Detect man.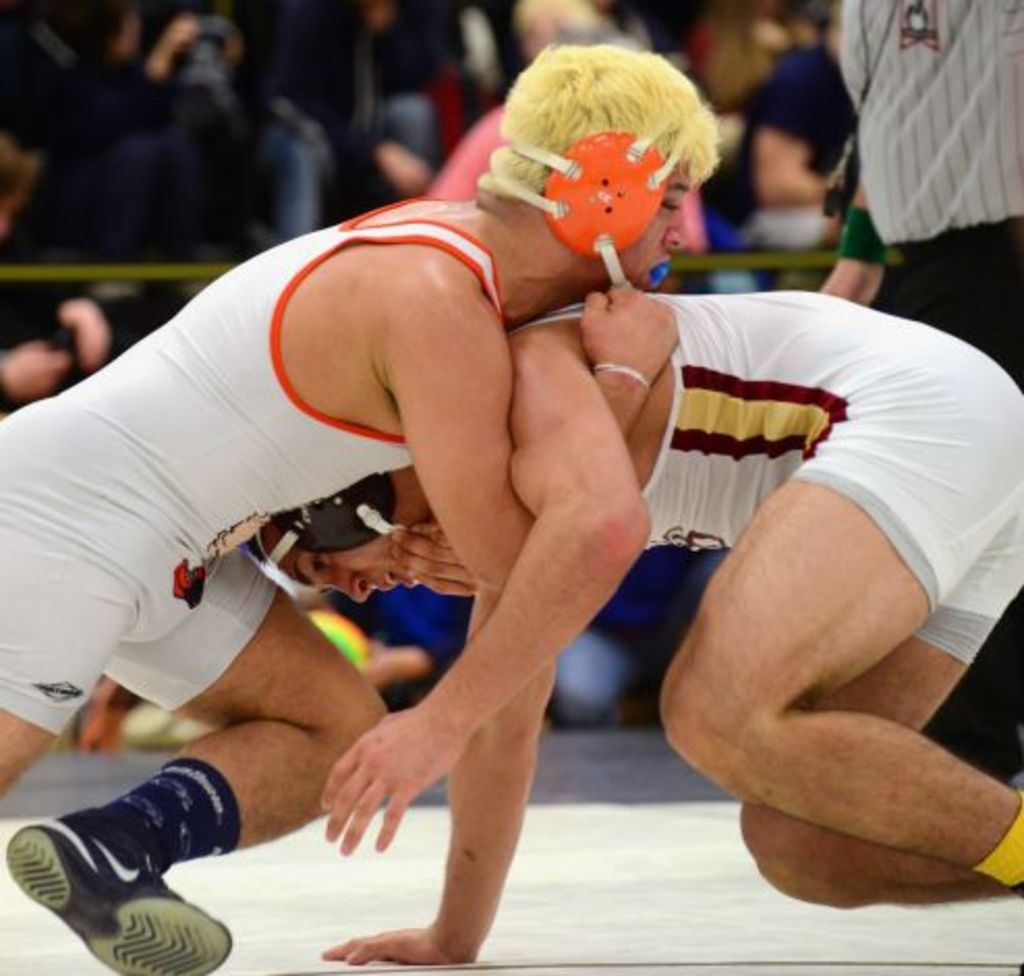
Detected at x1=247 y1=292 x2=1022 y2=964.
